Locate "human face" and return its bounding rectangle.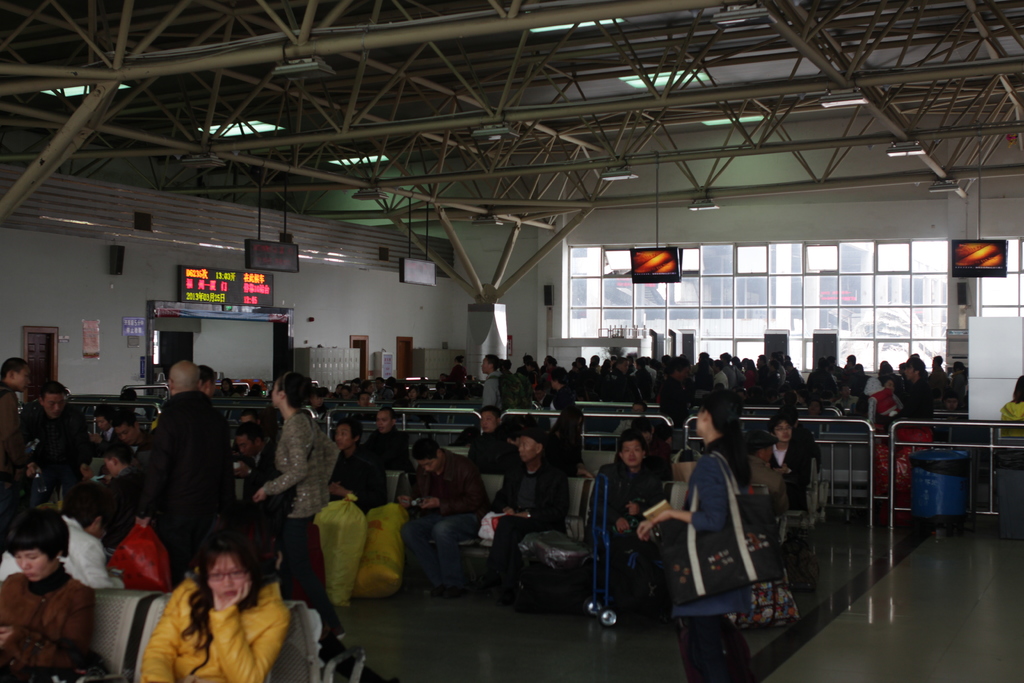
bbox(205, 549, 249, 612).
